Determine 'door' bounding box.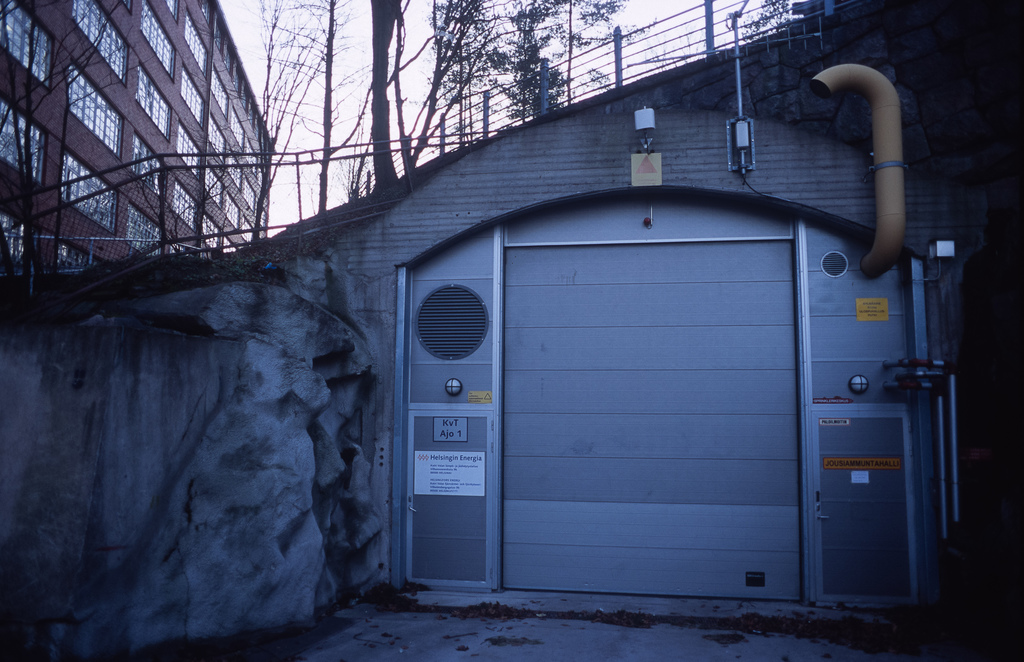
Determined: bbox=[789, 215, 938, 617].
